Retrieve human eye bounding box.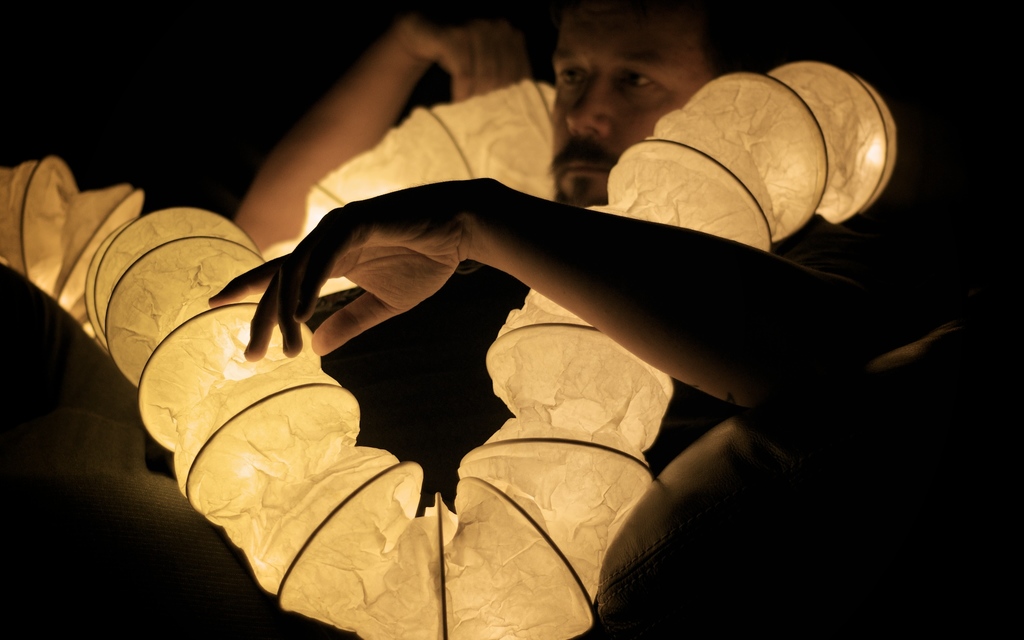
Bounding box: Rect(556, 64, 589, 92).
